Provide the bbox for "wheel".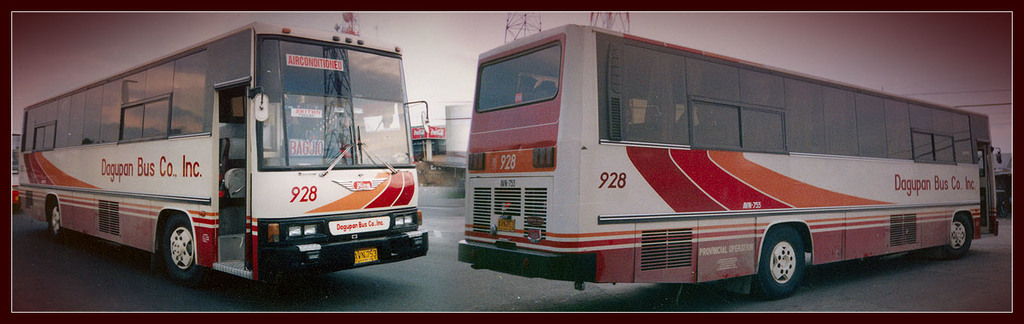
161:215:204:274.
